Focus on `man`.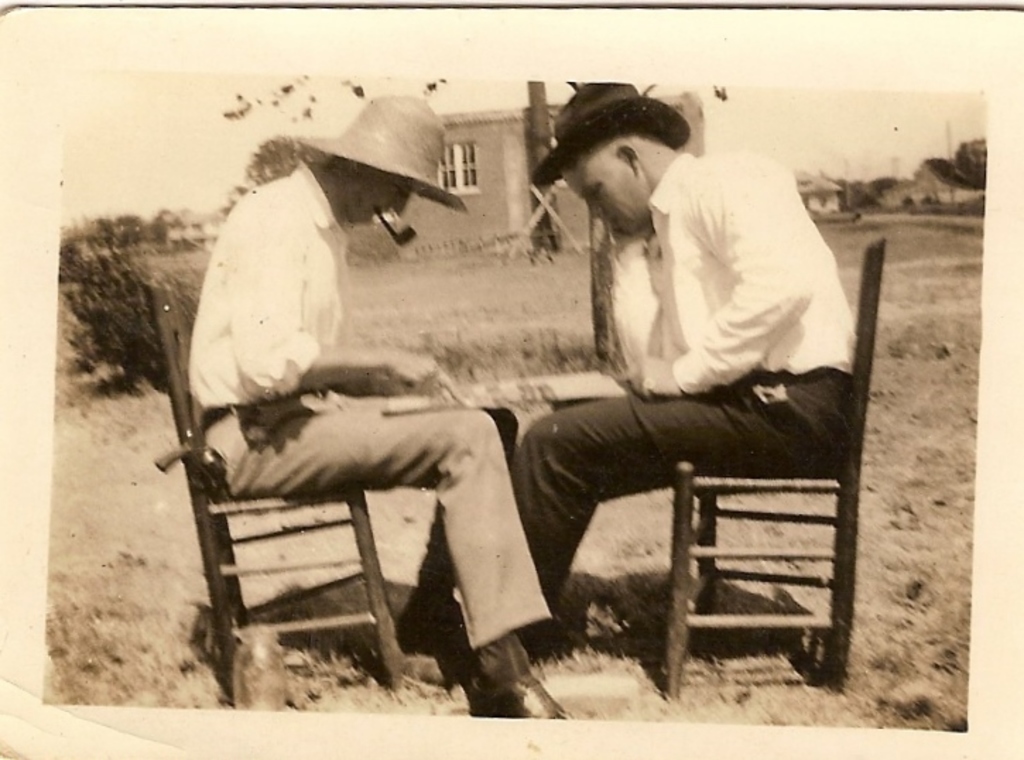
Focused at 513 82 855 596.
